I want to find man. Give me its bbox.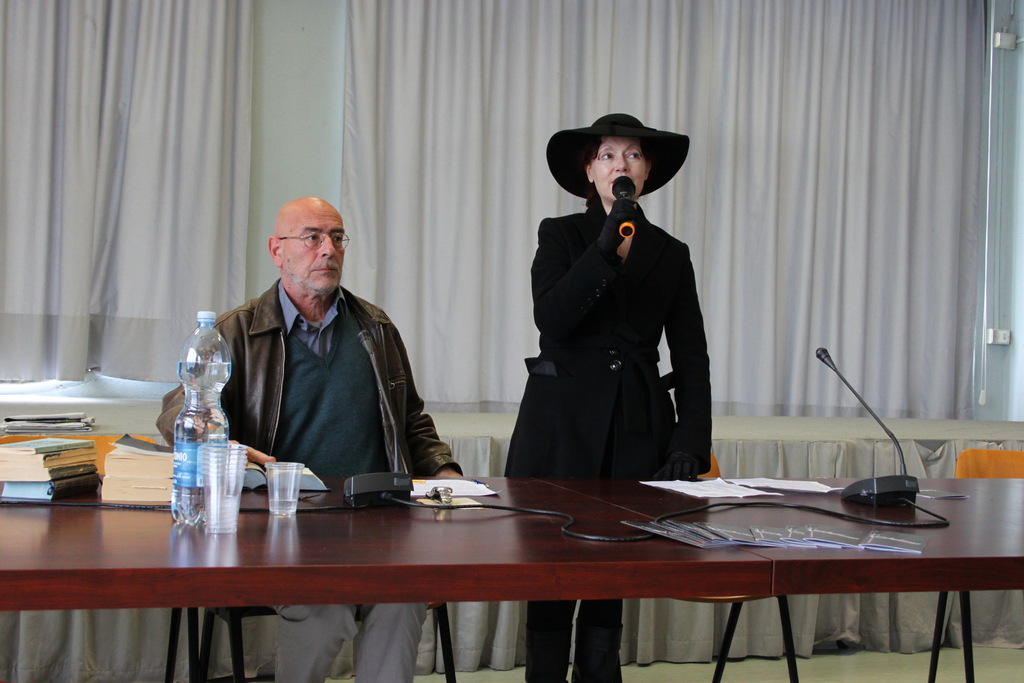
BBox(153, 192, 463, 677).
